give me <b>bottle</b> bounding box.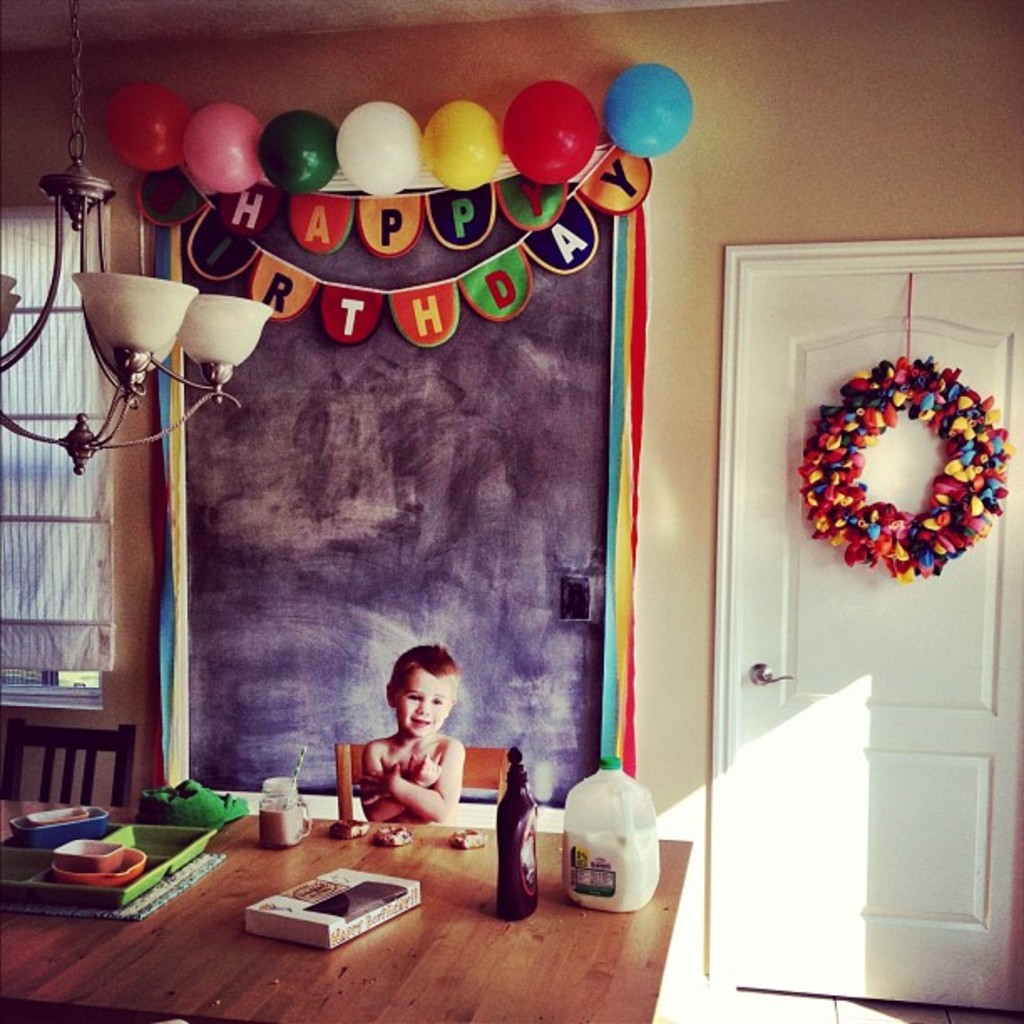
BBox(561, 755, 663, 912).
